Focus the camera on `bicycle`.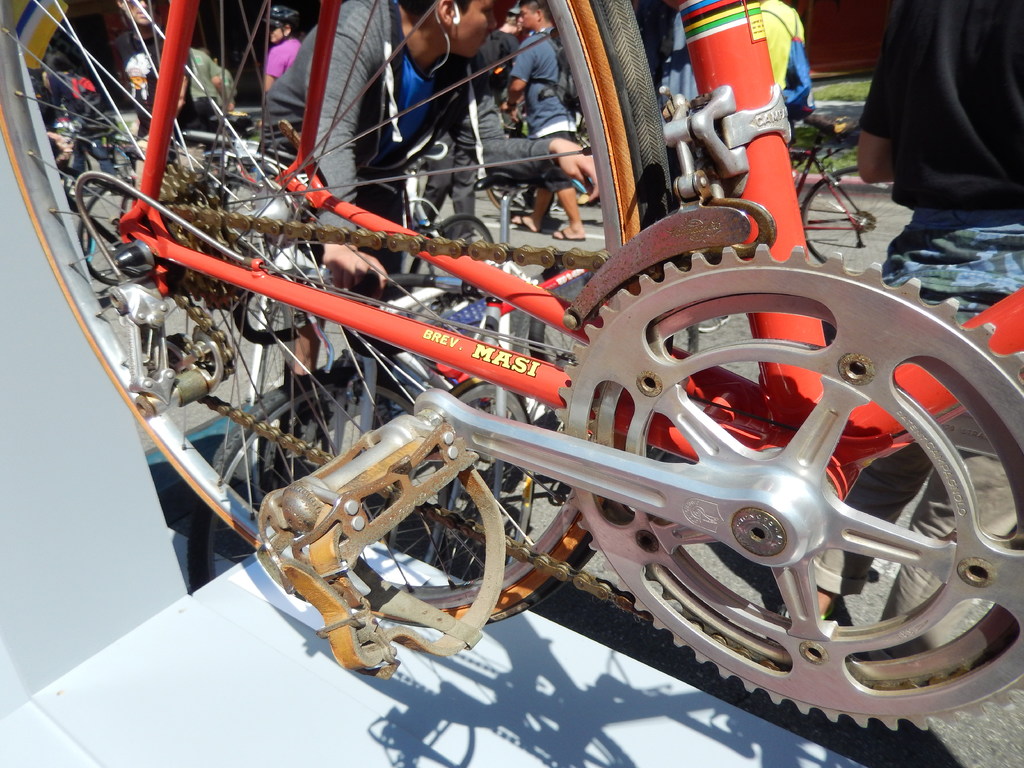
Focus region: 188, 168, 599, 607.
